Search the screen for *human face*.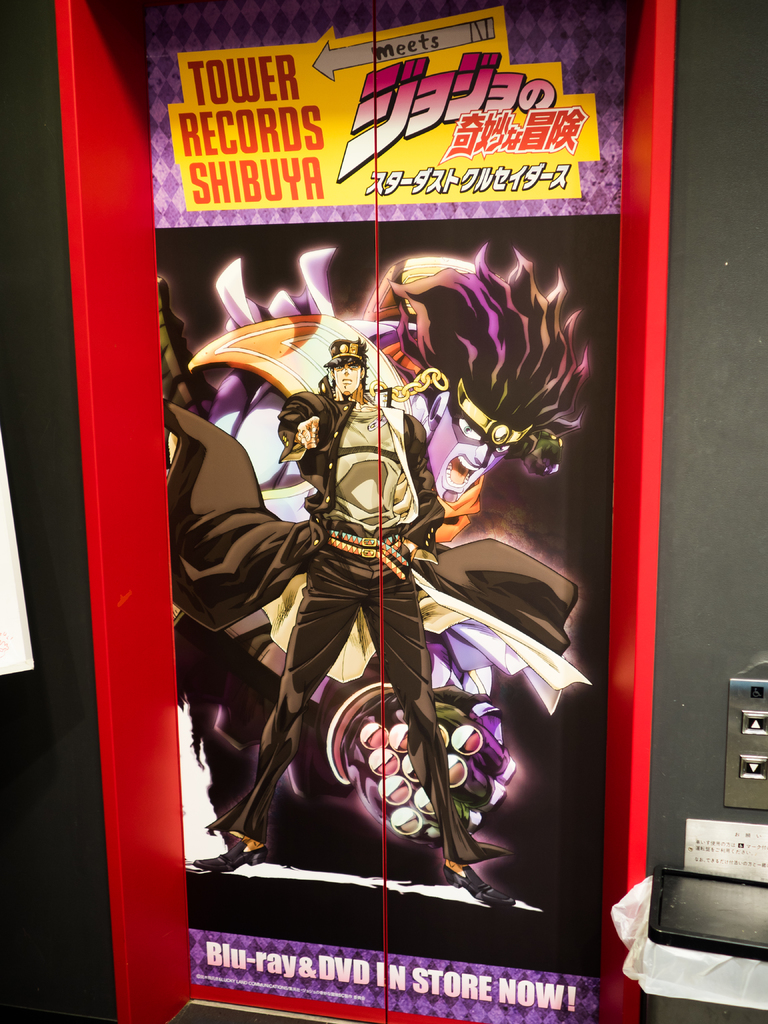
Found at [left=427, top=403, right=508, bottom=501].
